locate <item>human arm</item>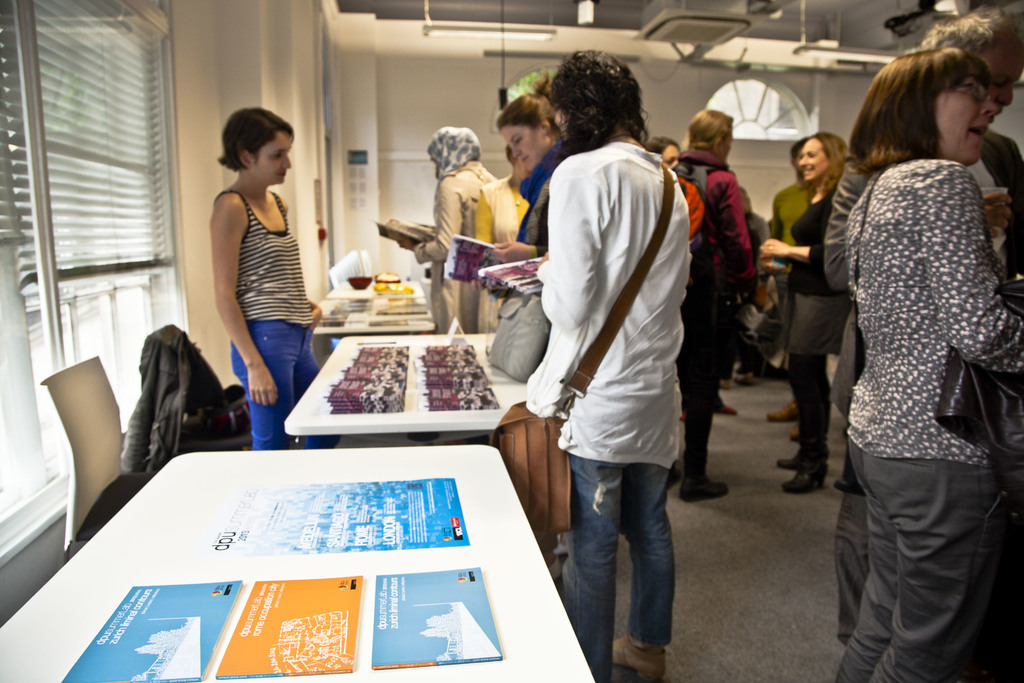
<bbox>757, 189, 844, 270</bbox>
